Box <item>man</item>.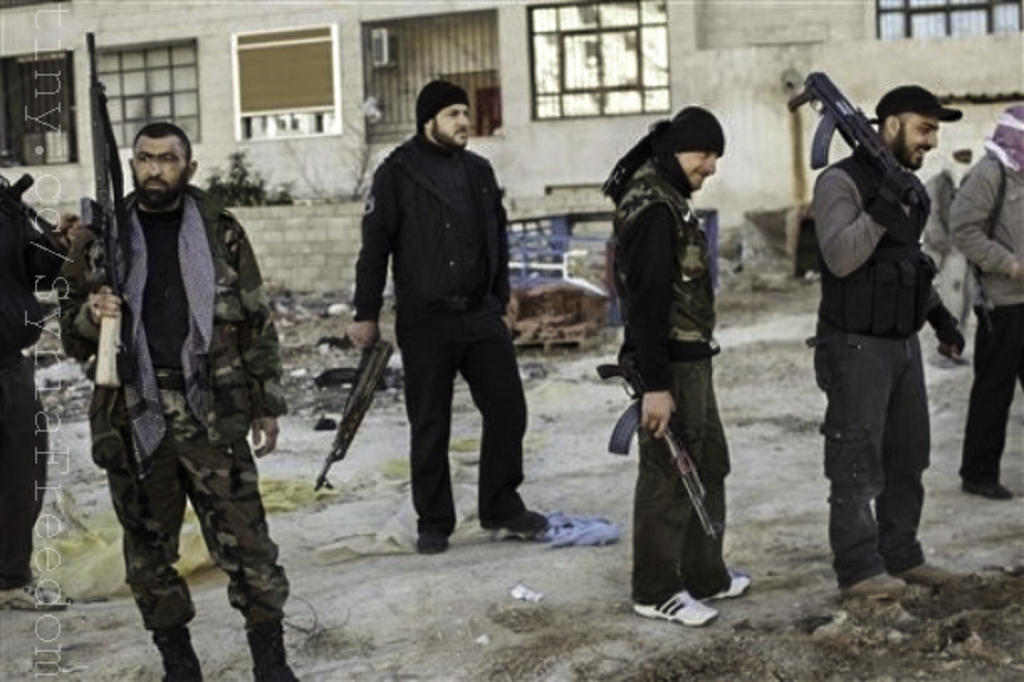
755:67:982:606.
